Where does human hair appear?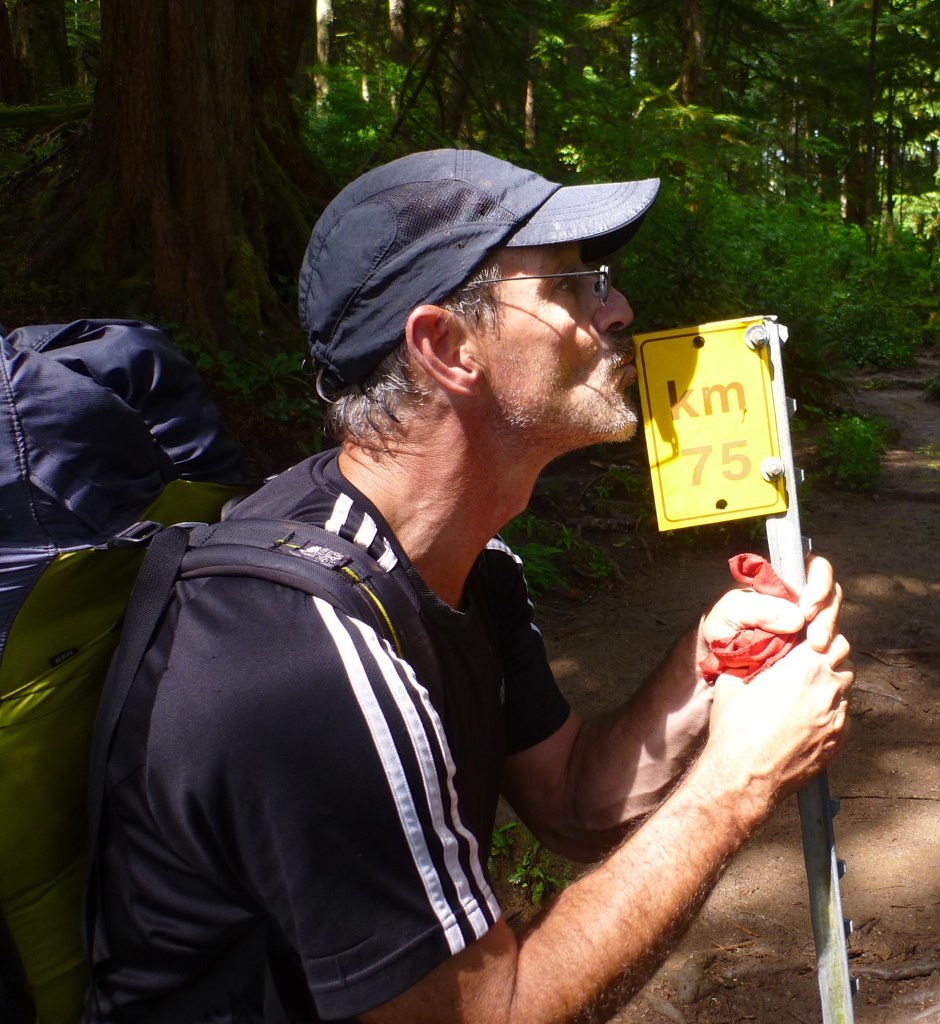
Appears at [311, 253, 507, 474].
